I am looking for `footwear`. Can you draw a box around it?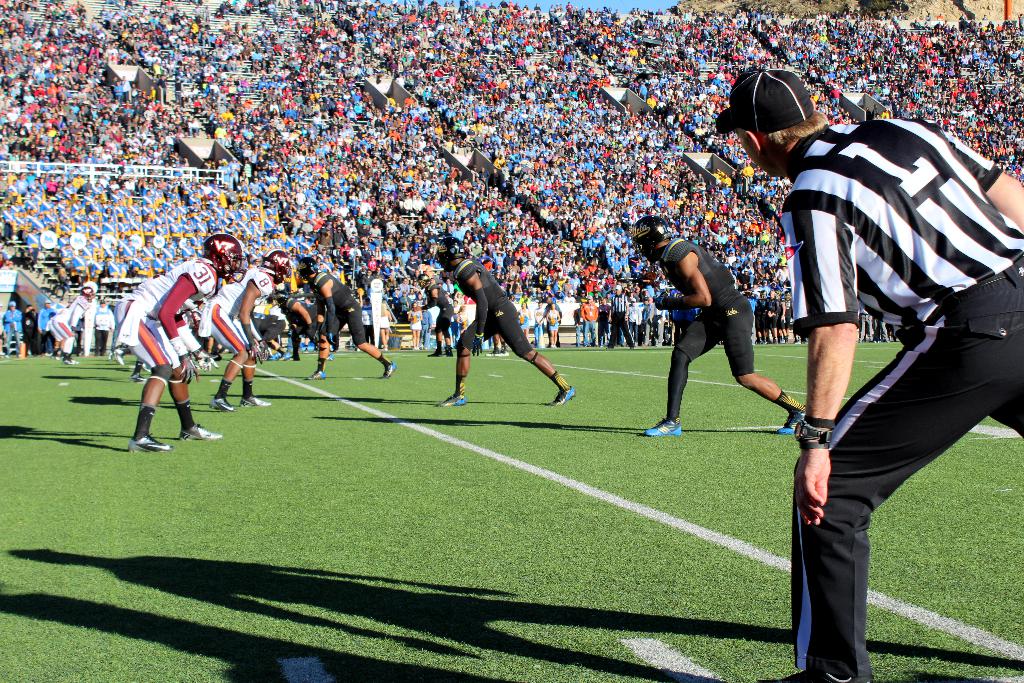
Sure, the bounding box is (left=176, top=419, right=226, bottom=445).
